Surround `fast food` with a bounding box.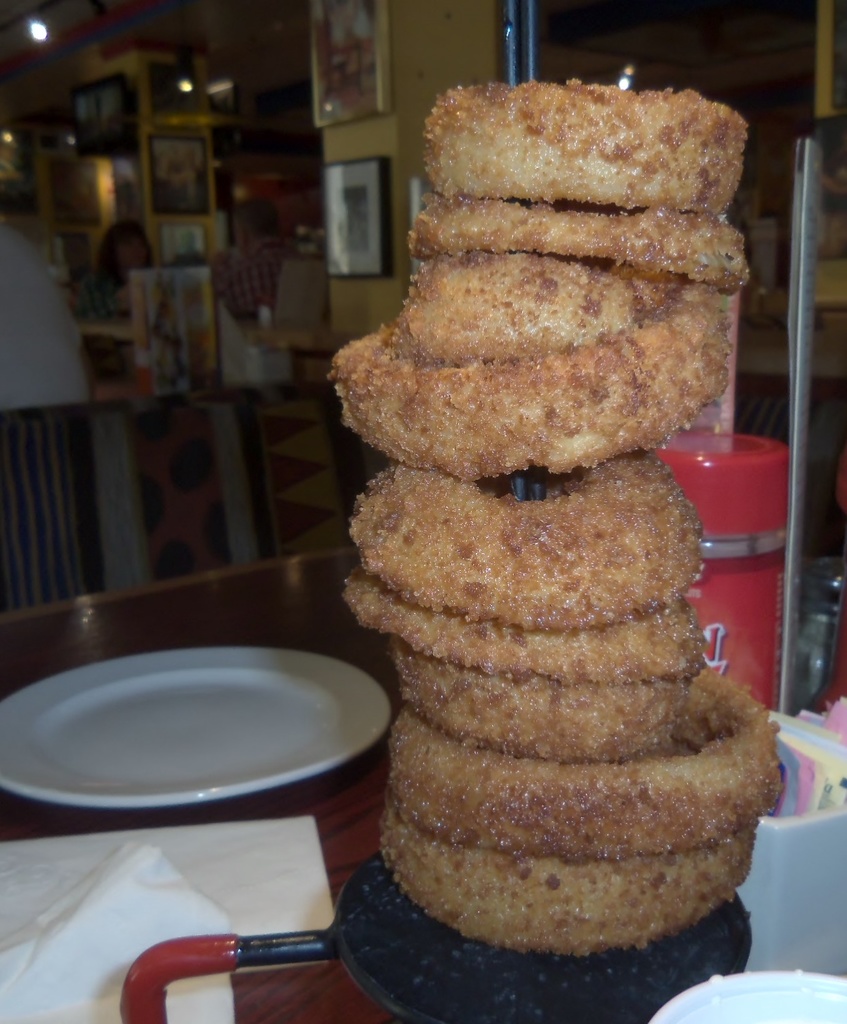
[404, 677, 774, 854].
